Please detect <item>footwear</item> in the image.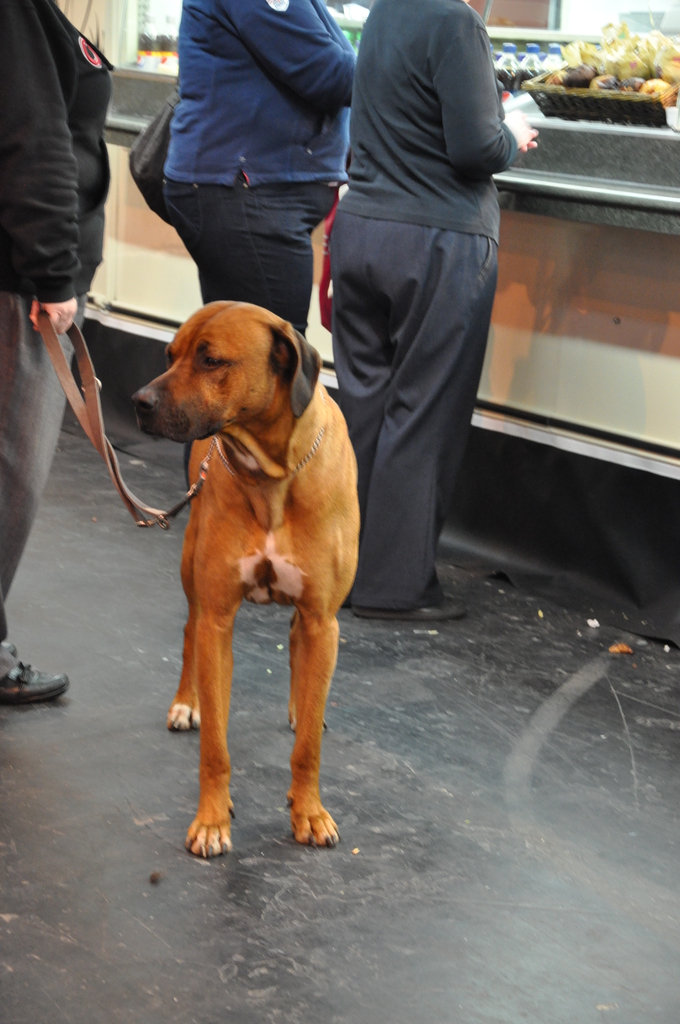
l=350, t=592, r=467, b=625.
